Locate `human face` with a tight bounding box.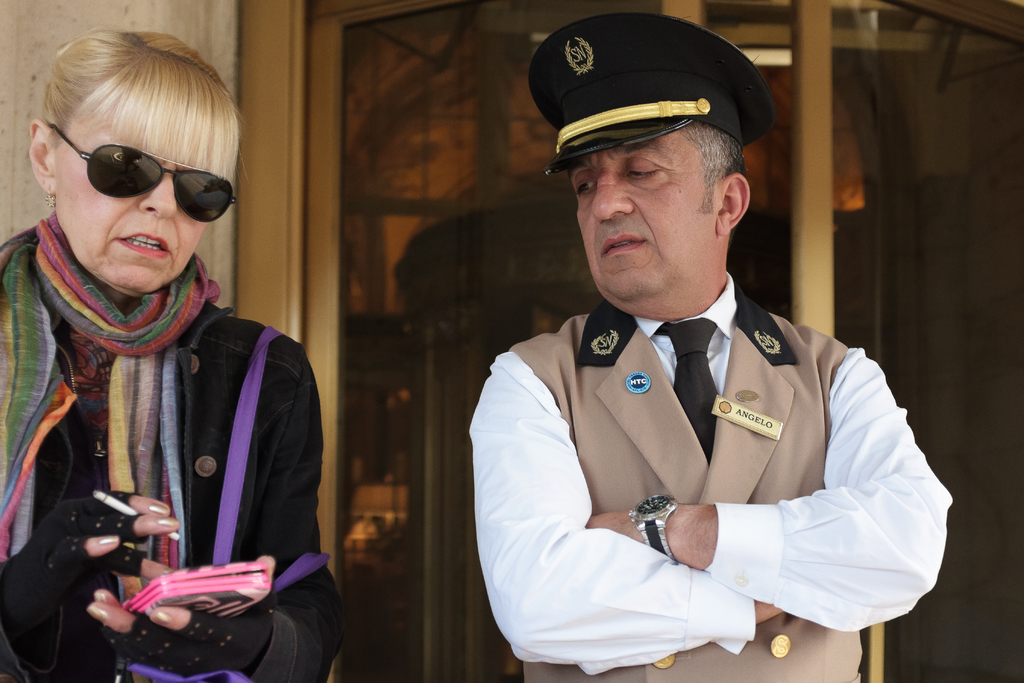
BBox(56, 123, 236, 295).
